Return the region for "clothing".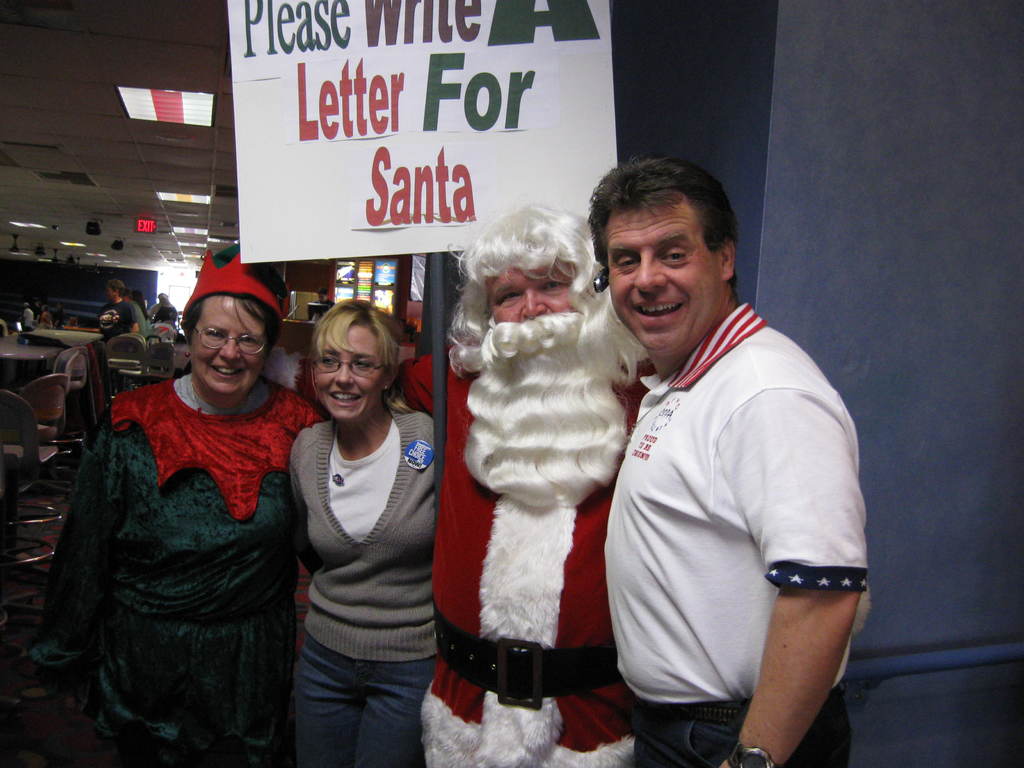
13/372/335/765.
